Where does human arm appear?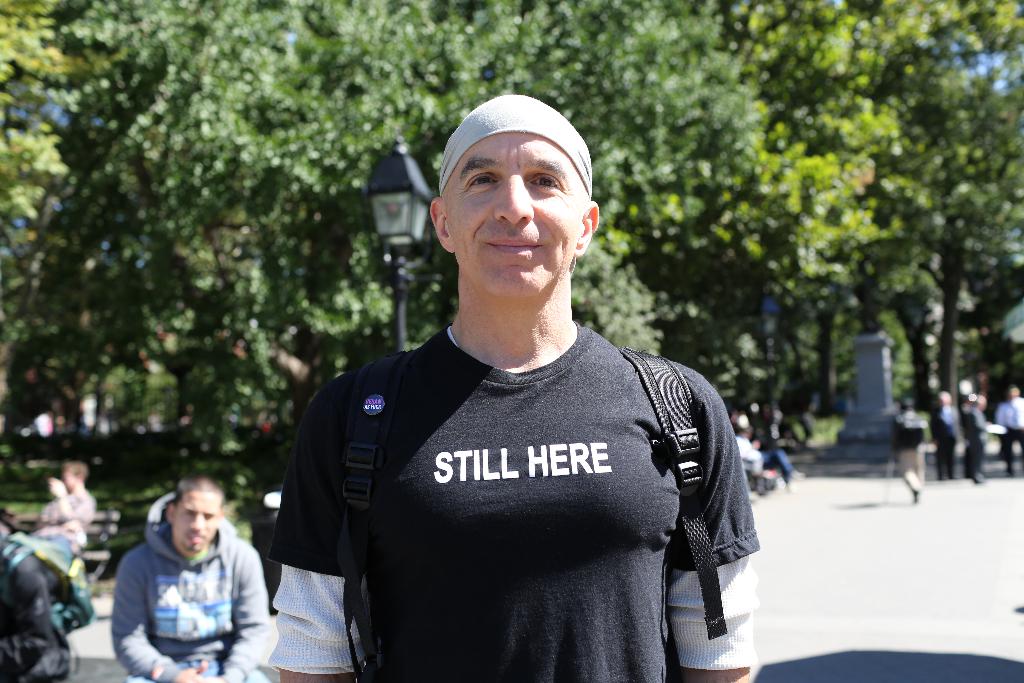
Appears at bbox=[268, 390, 371, 682].
